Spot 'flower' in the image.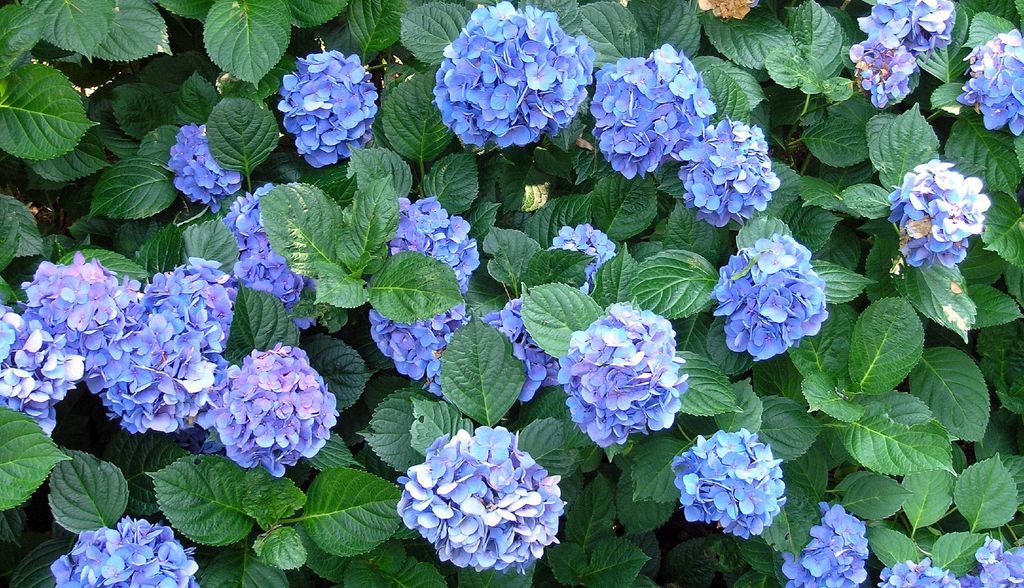
'flower' found at bbox=(561, 301, 685, 459).
